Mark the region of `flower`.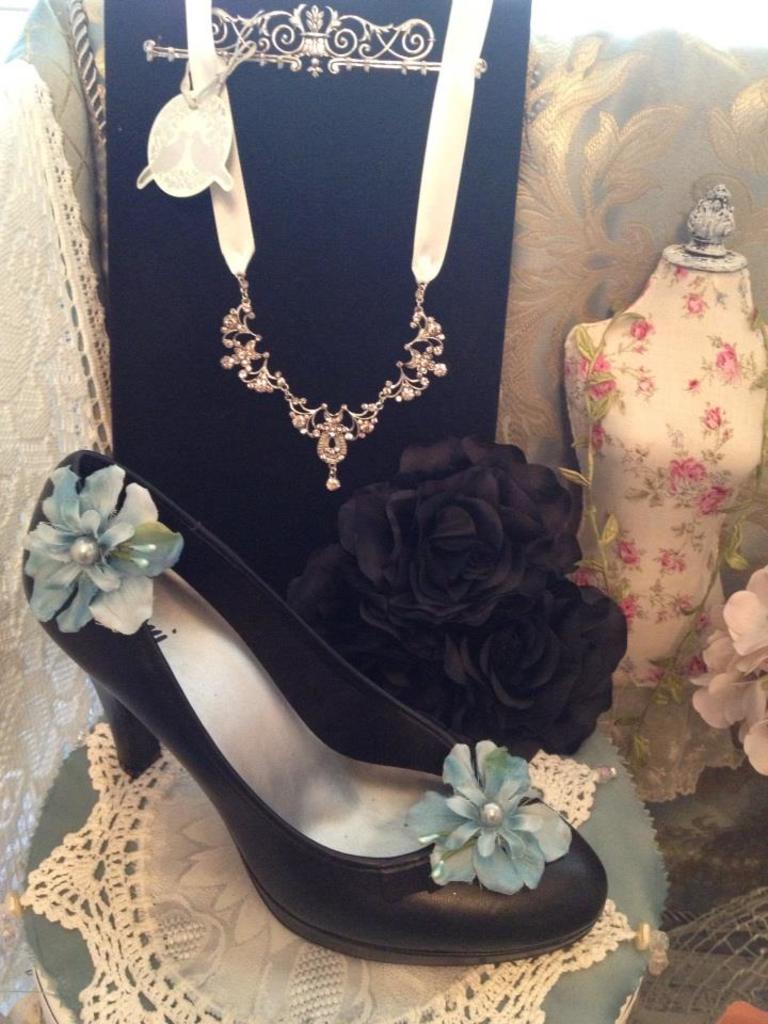
Region: pyautogui.locateOnScreen(665, 460, 703, 483).
